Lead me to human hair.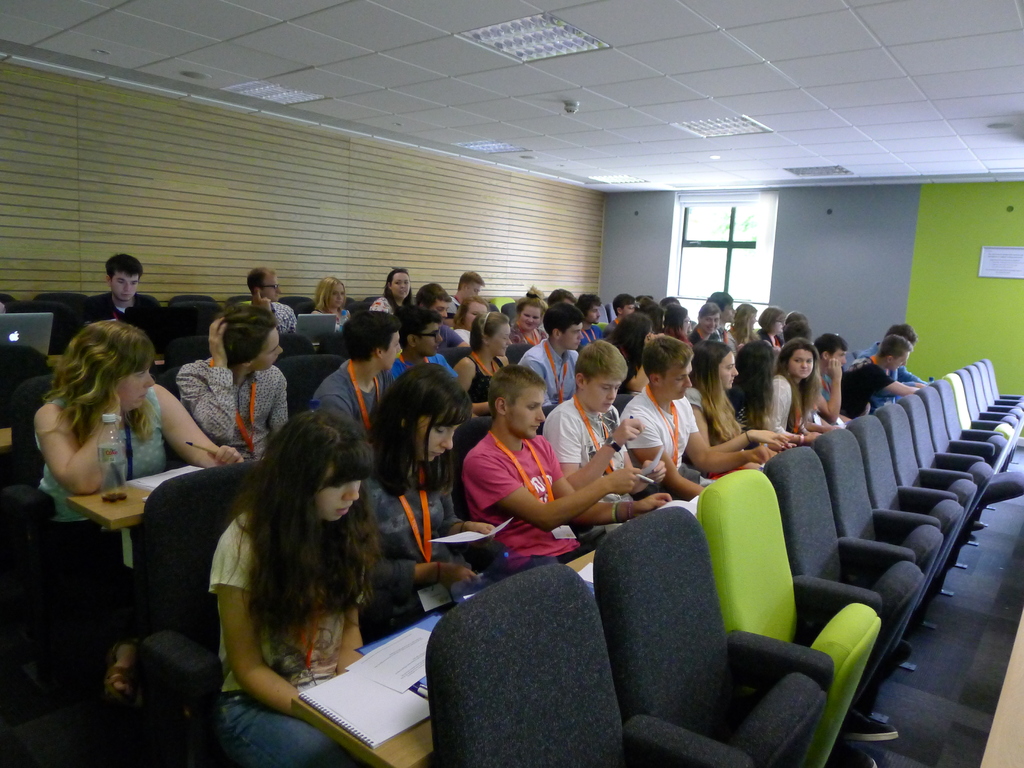
Lead to [708,290,734,310].
